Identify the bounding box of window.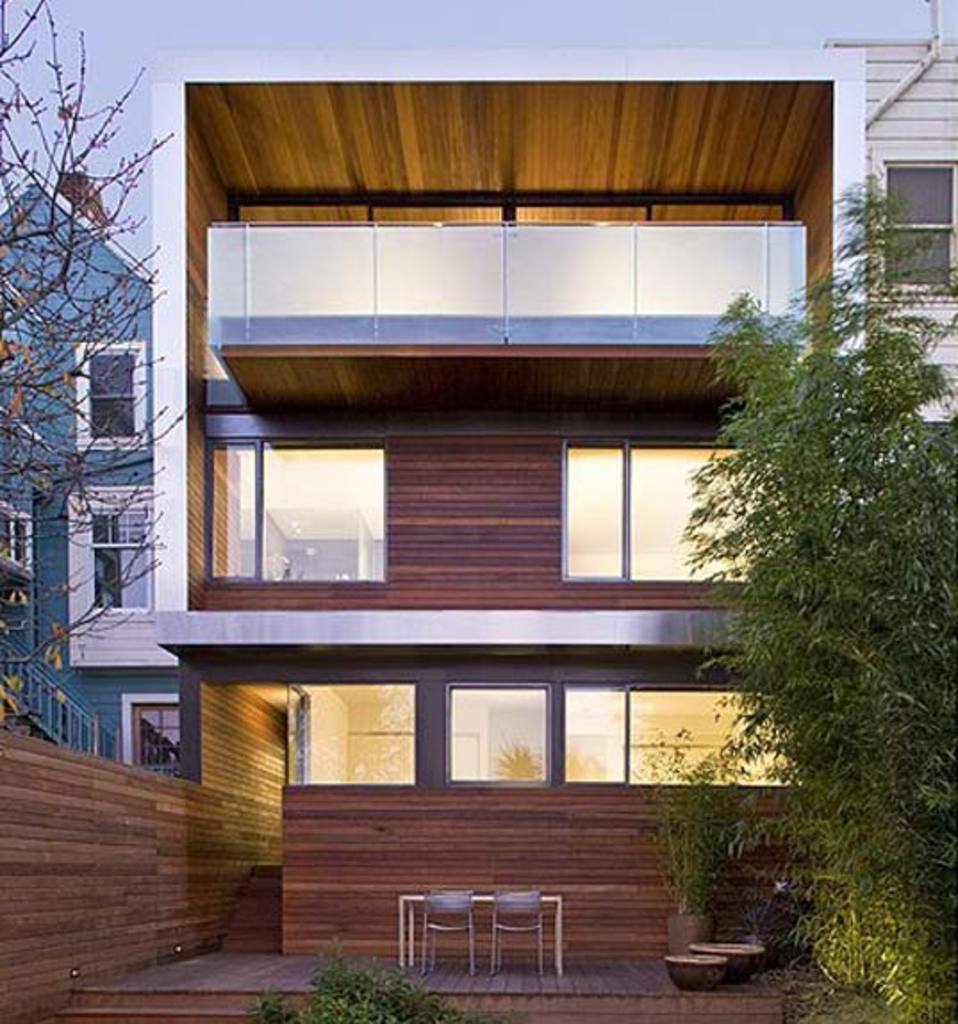
82:341:143:446.
